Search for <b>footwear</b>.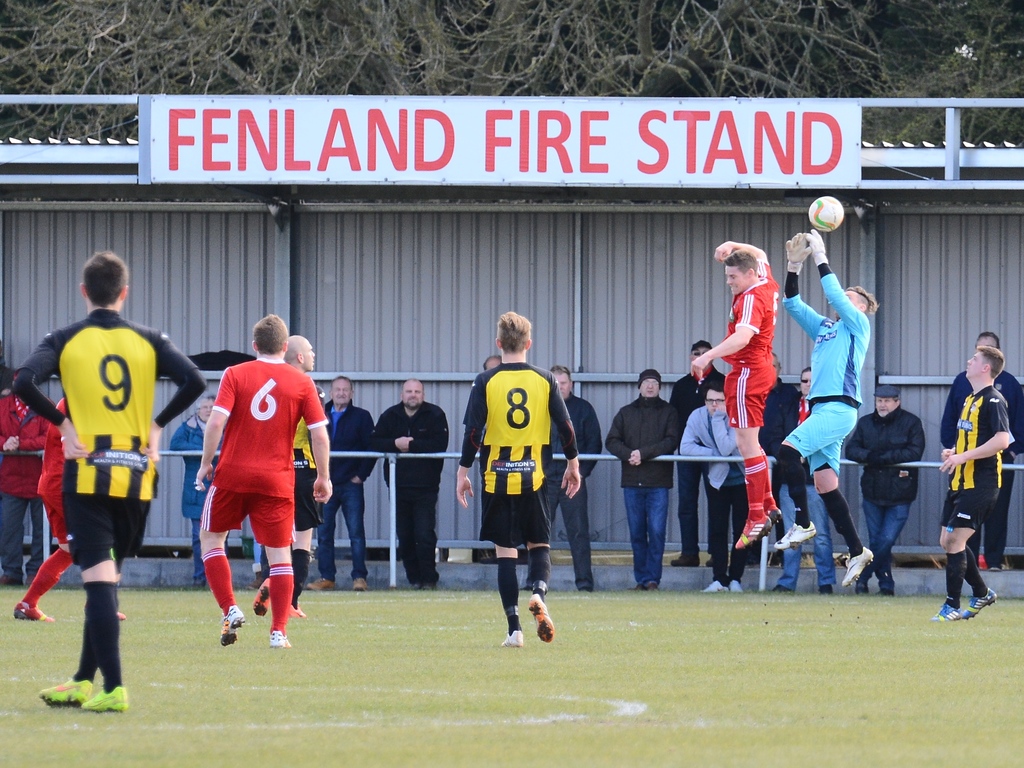
Found at bbox(90, 687, 129, 715).
